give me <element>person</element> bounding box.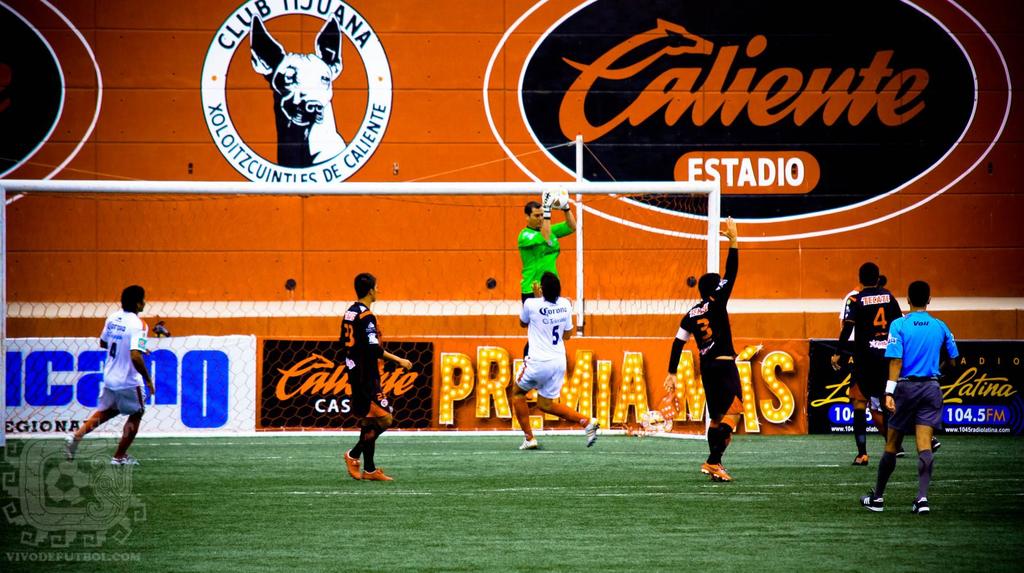
Rect(63, 285, 159, 471).
